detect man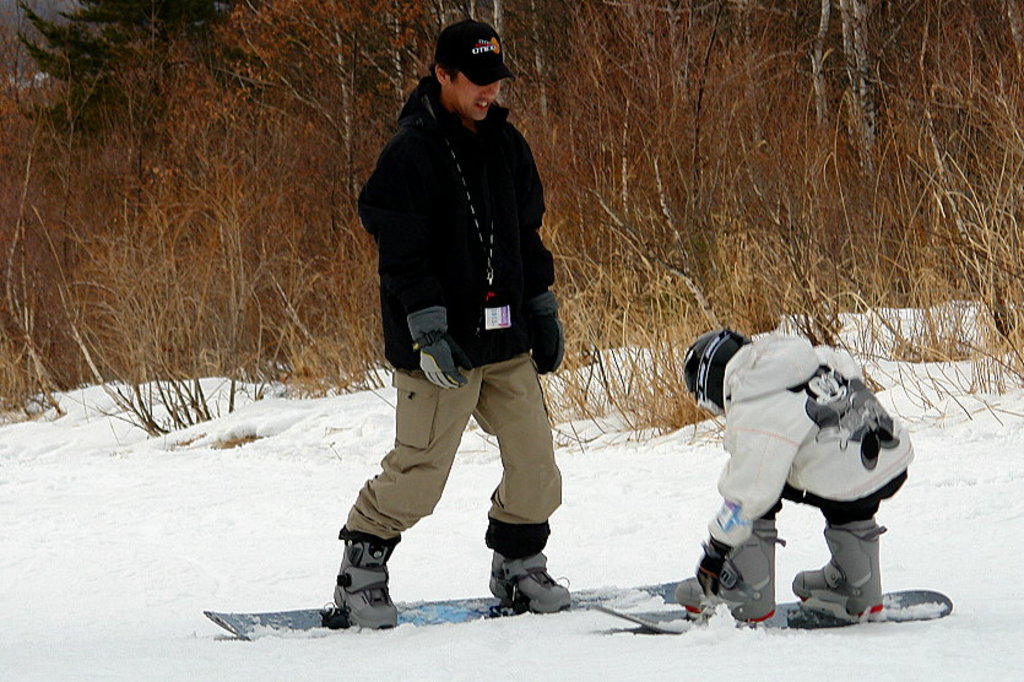
[358, 15, 578, 578]
